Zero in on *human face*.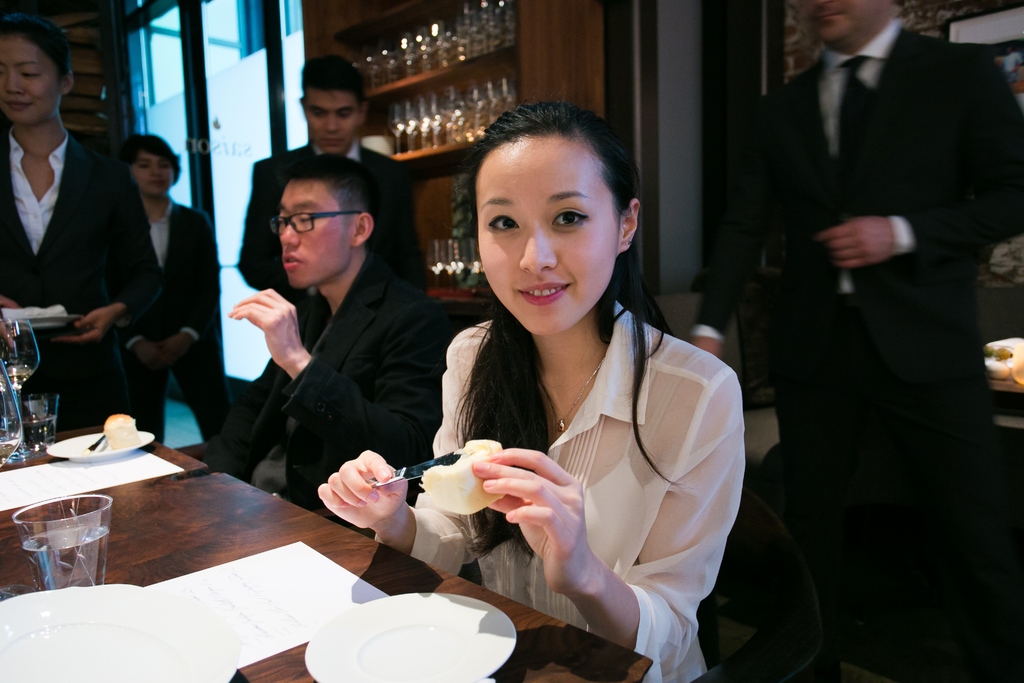
Zeroed in: [481,138,621,338].
